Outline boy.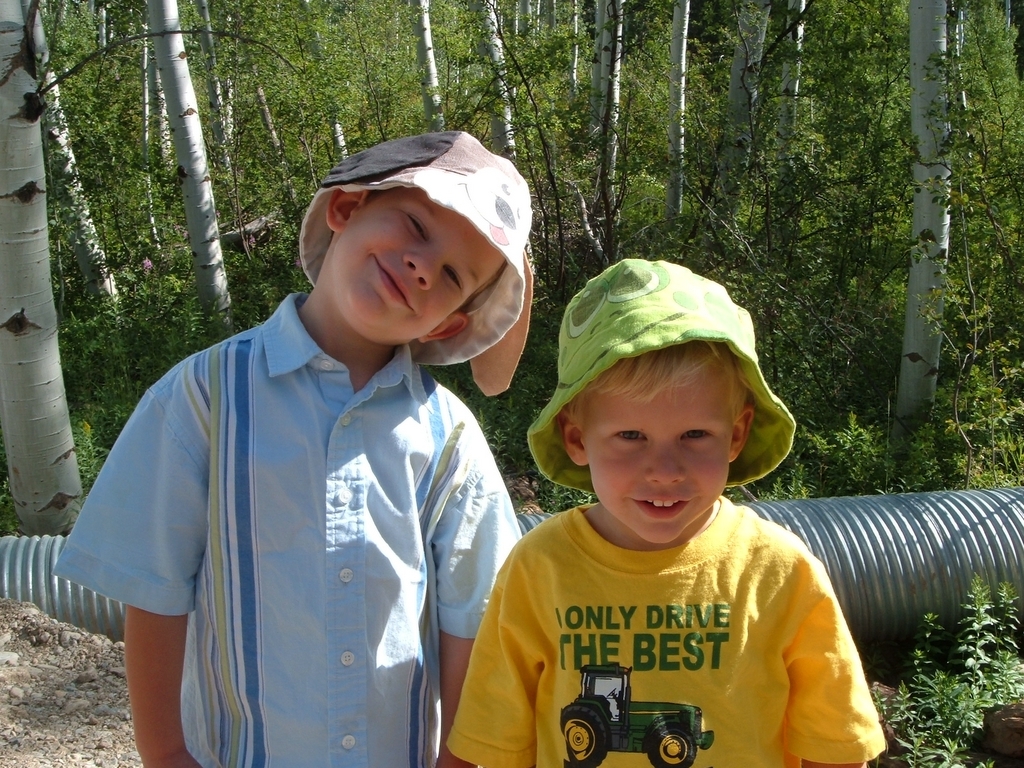
Outline: x1=444, y1=258, x2=889, y2=767.
